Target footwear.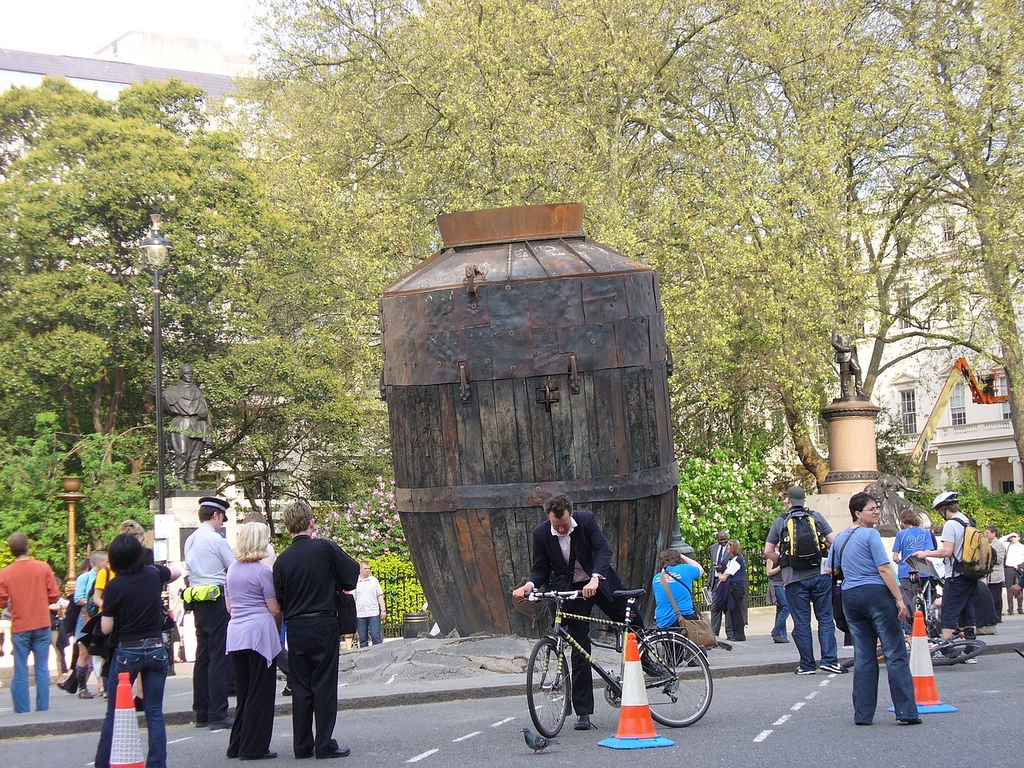
Target region: [x1=795, y1=666, x2=815, y2=677].
